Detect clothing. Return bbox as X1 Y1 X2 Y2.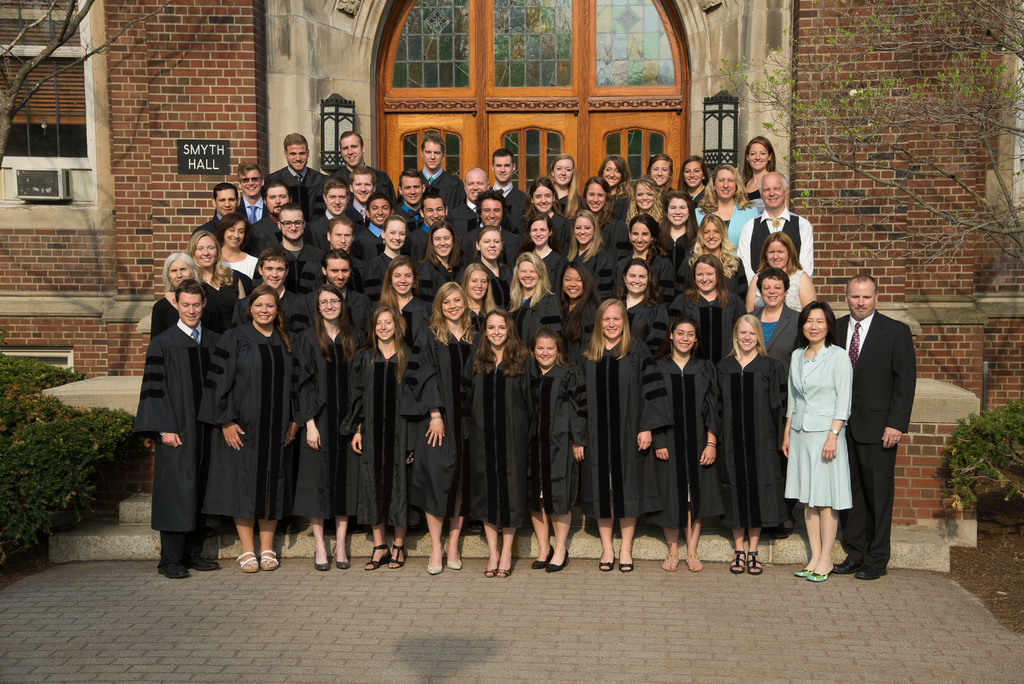
138 317 224 544.
